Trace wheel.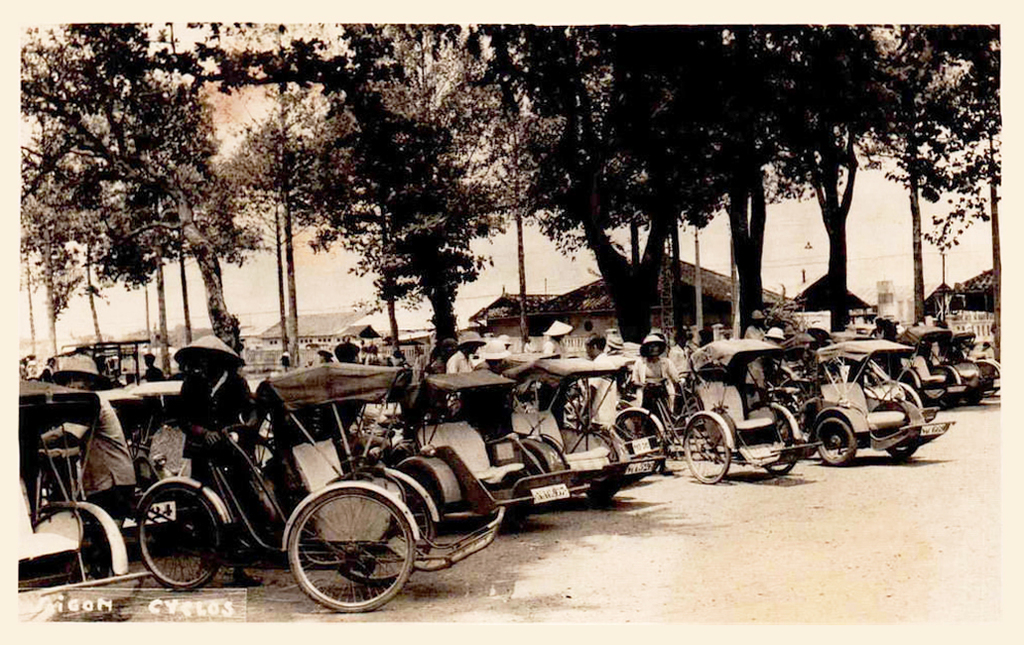
Traced to x1=583, y1=470, x2=621, y2=499.
